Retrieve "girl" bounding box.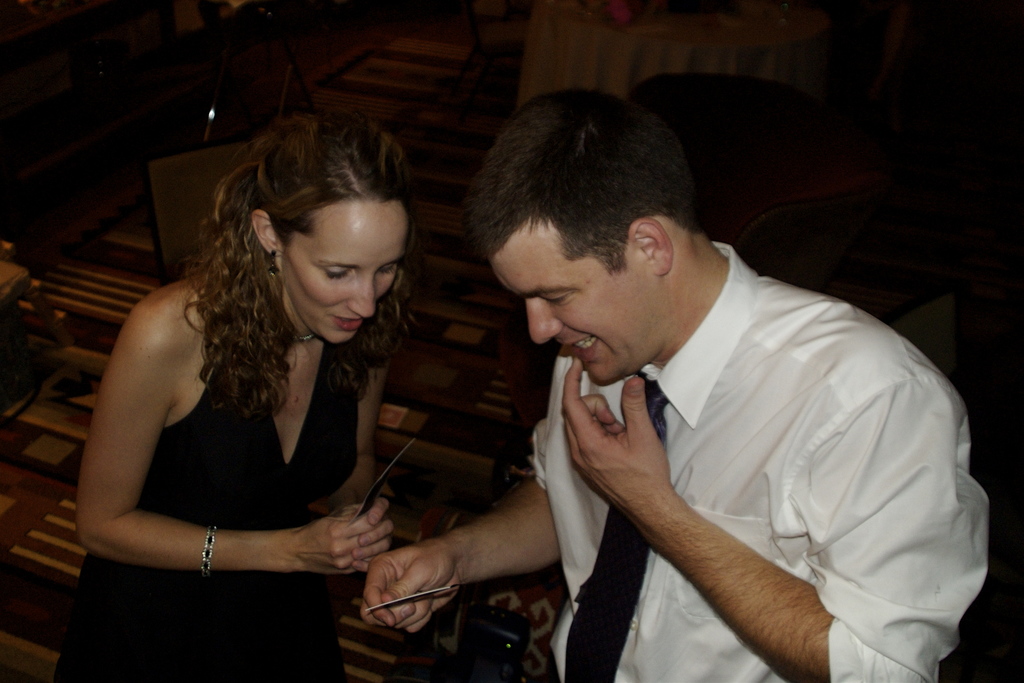
Bounding box: <bbox>48, 112, 410, 681</bbox>.
